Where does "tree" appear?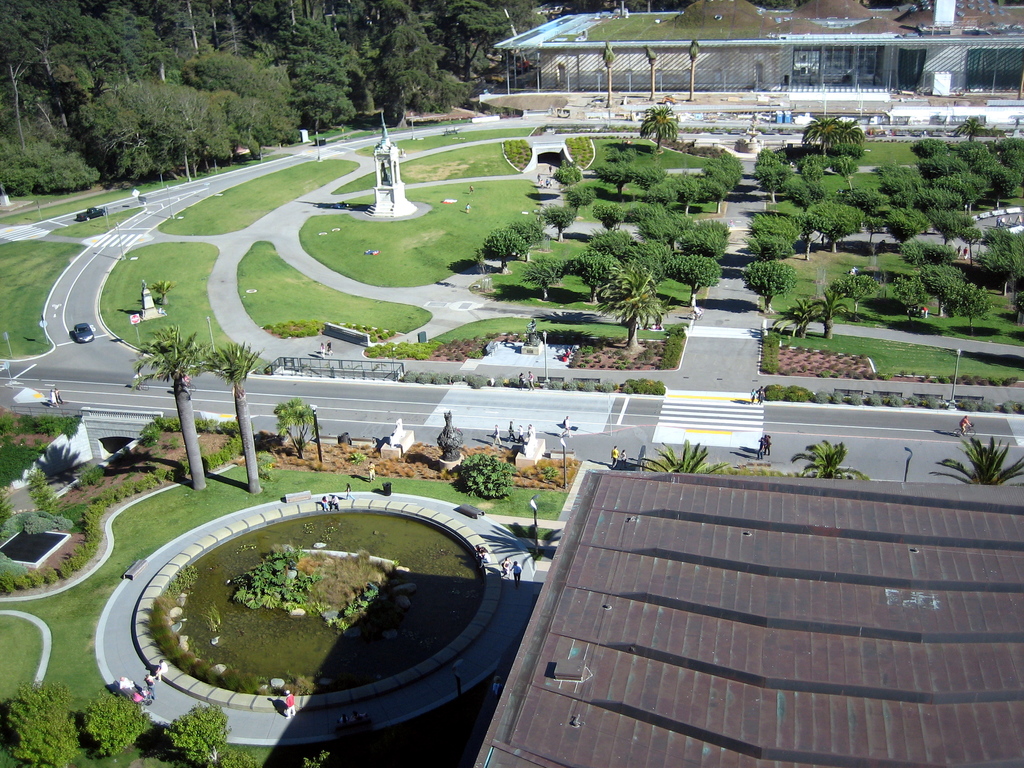
Appears at left=892, top=269, right=934, bottom=321.
